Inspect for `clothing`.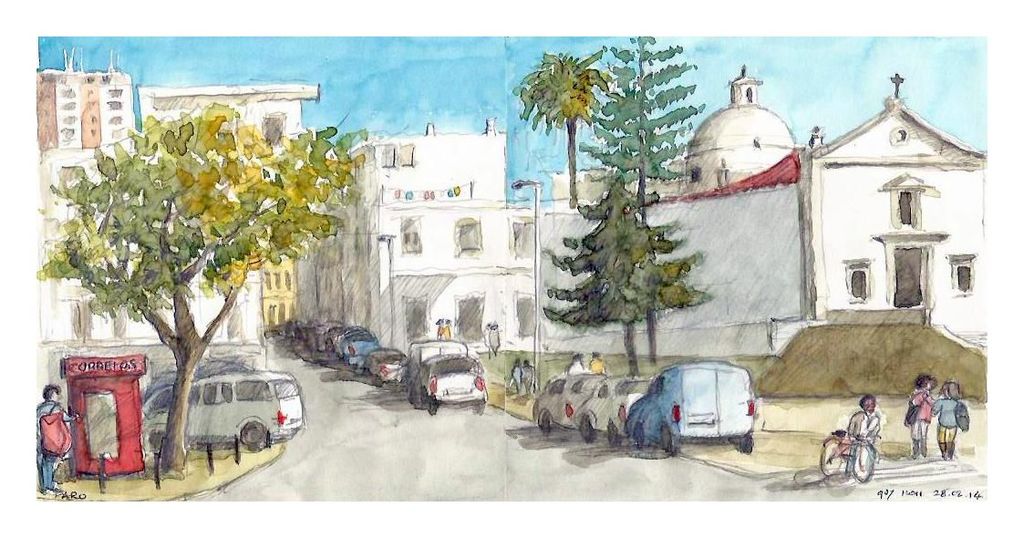
Inspection: box(33, 400, 71, 483).
